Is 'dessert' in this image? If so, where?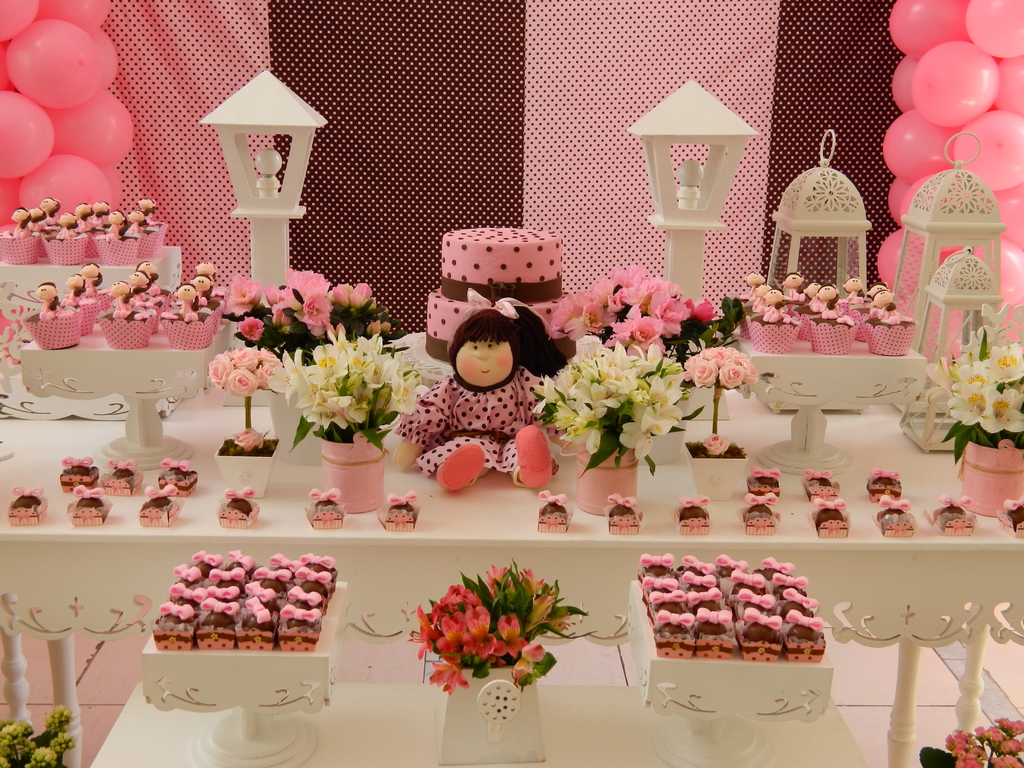
Yes, at 863:465:904:501.
